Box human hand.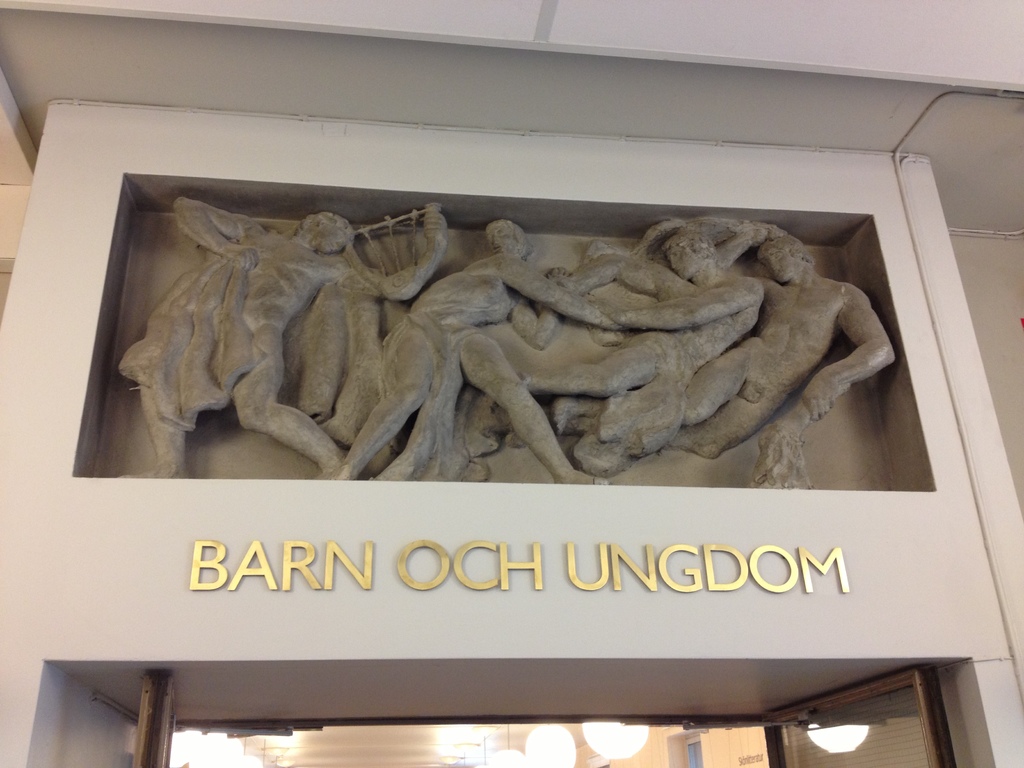
551 274 575 294.
